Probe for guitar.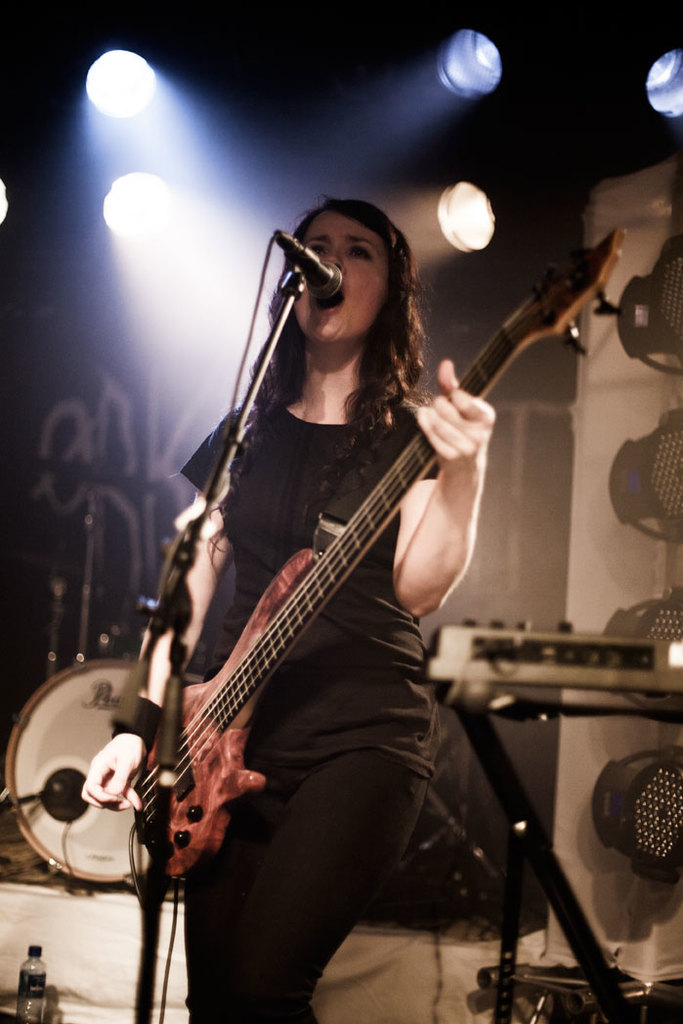
Probe result: <bbox>123, 229, 631, 880</bbox>.
